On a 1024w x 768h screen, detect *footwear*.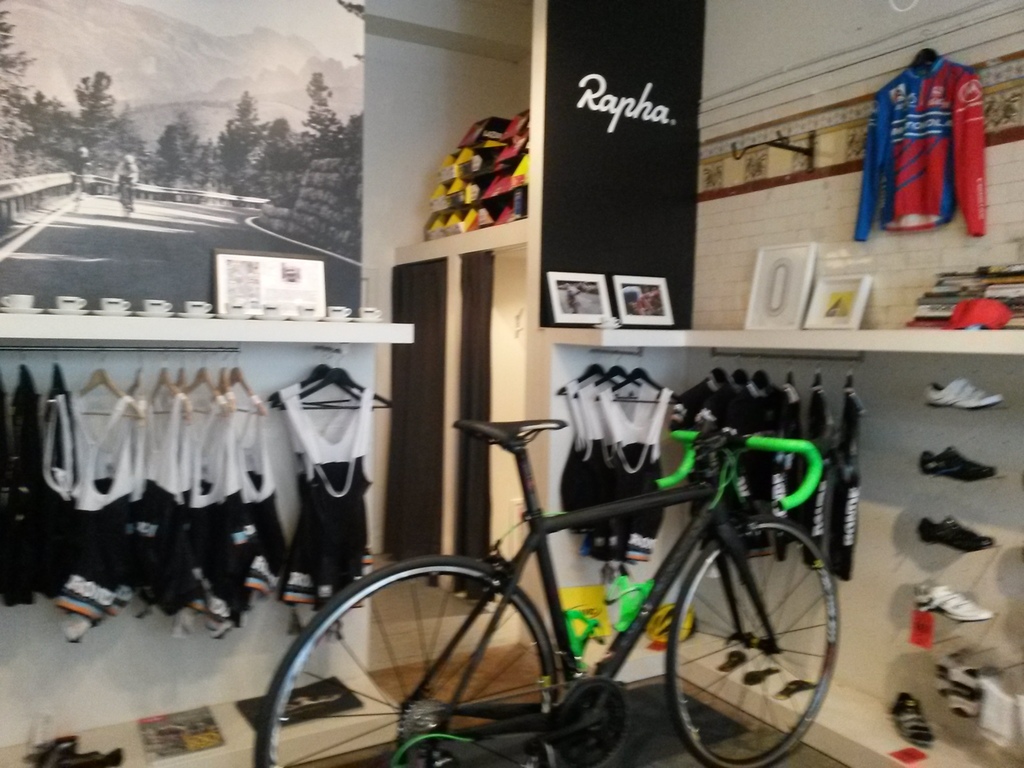
909,580,996,621.
